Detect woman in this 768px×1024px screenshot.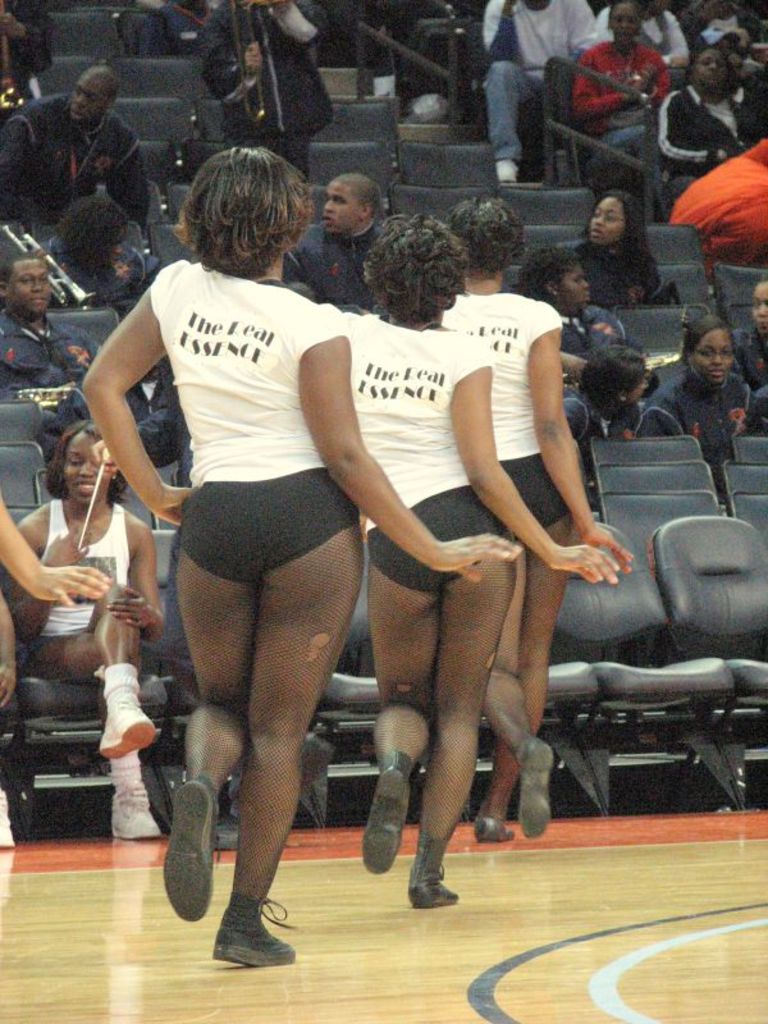
Detection: region(573, 188, 667, 303).
